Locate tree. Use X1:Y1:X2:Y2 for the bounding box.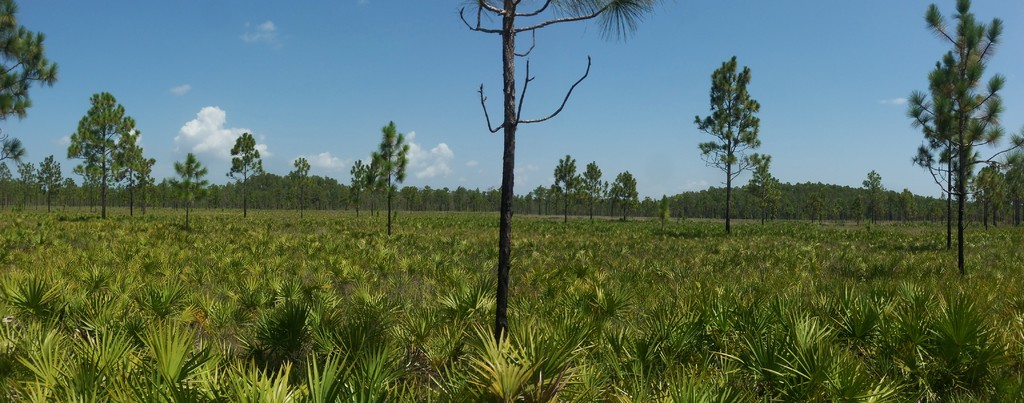
861:169:897:221.
